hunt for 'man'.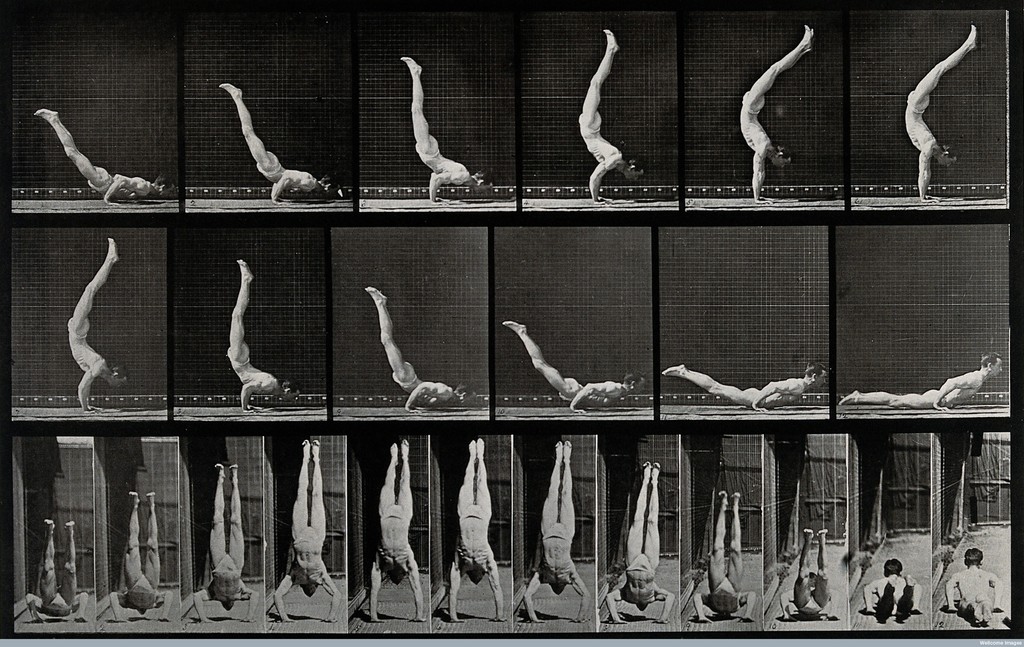
Hunted down at box=[902, 25, 975, 202].
